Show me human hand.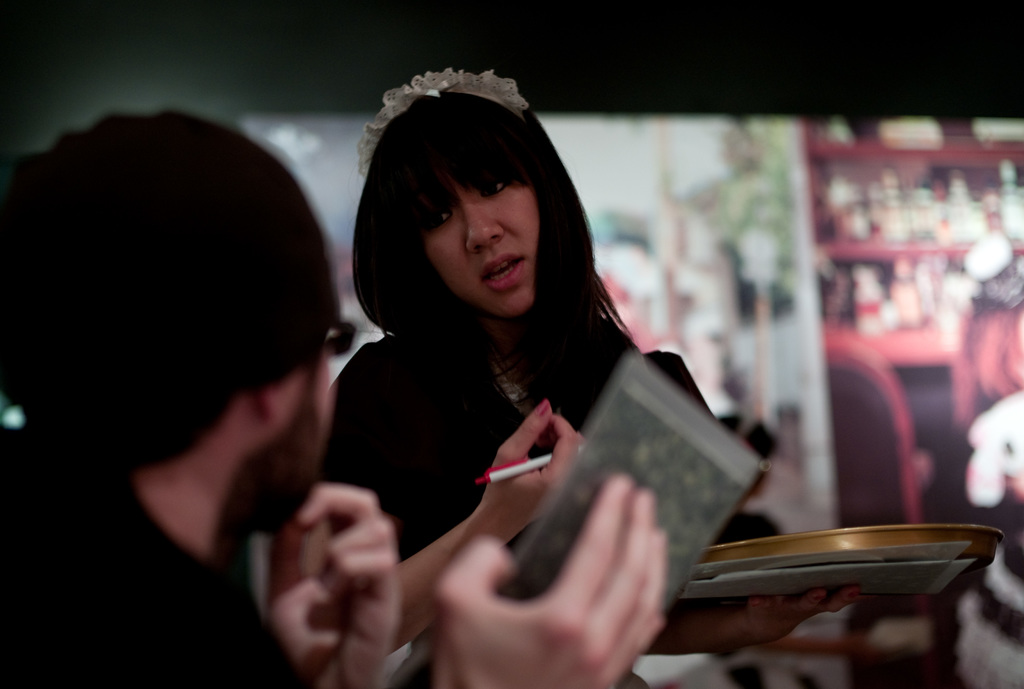
human hand is here: x1=479, y1=399, x2=588, y2=531.
